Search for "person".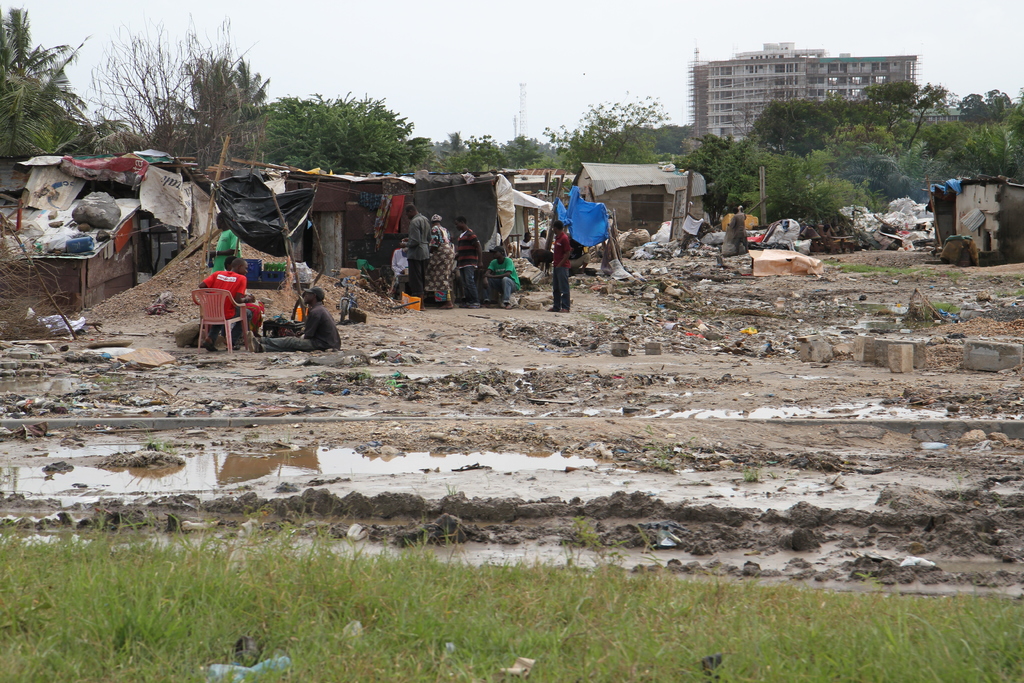
Found at locate(481, 245, 525, 308).
